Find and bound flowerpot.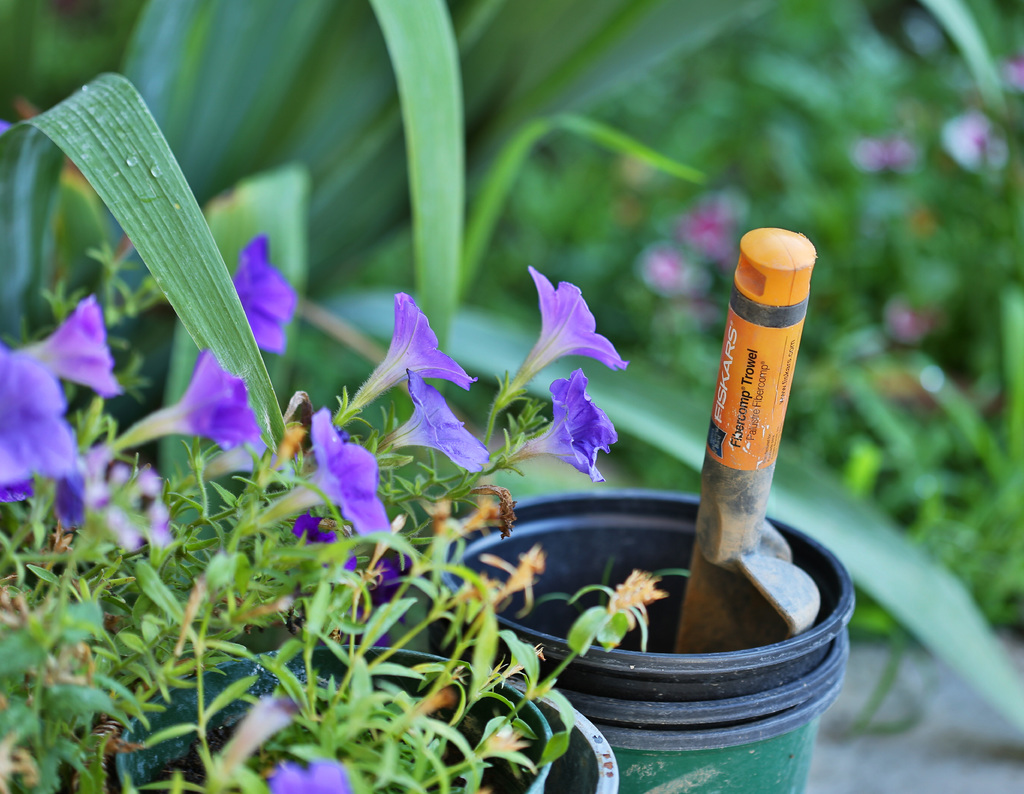
Bound: pyautogui.locateOnScreen(516, 482, 867, 766).
